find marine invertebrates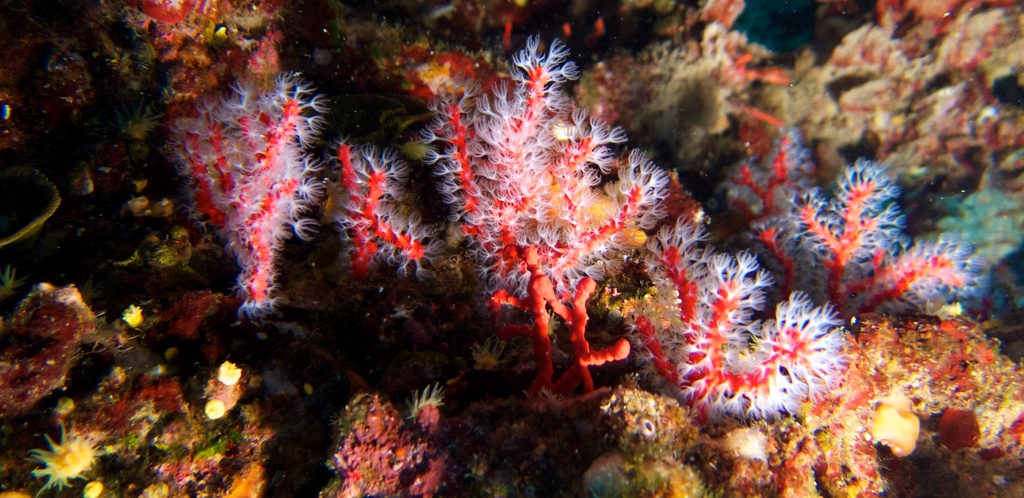
{"left": 429, "top": 28, "right": 660, "bottom": 413}
